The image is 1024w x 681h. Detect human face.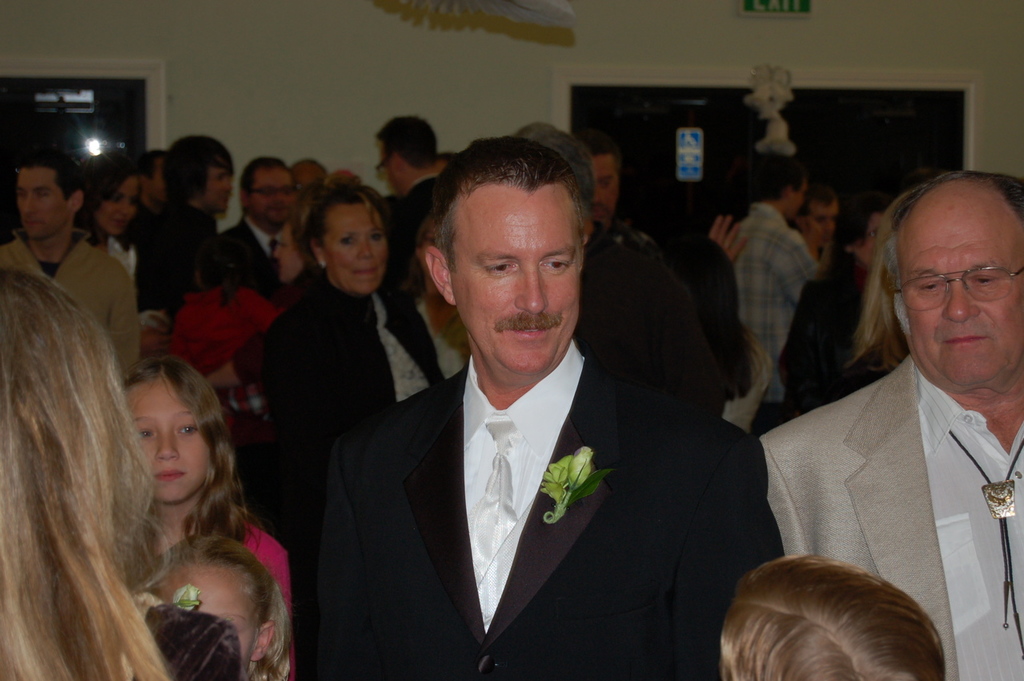
Detection: box(587, 164, 623, 223).
